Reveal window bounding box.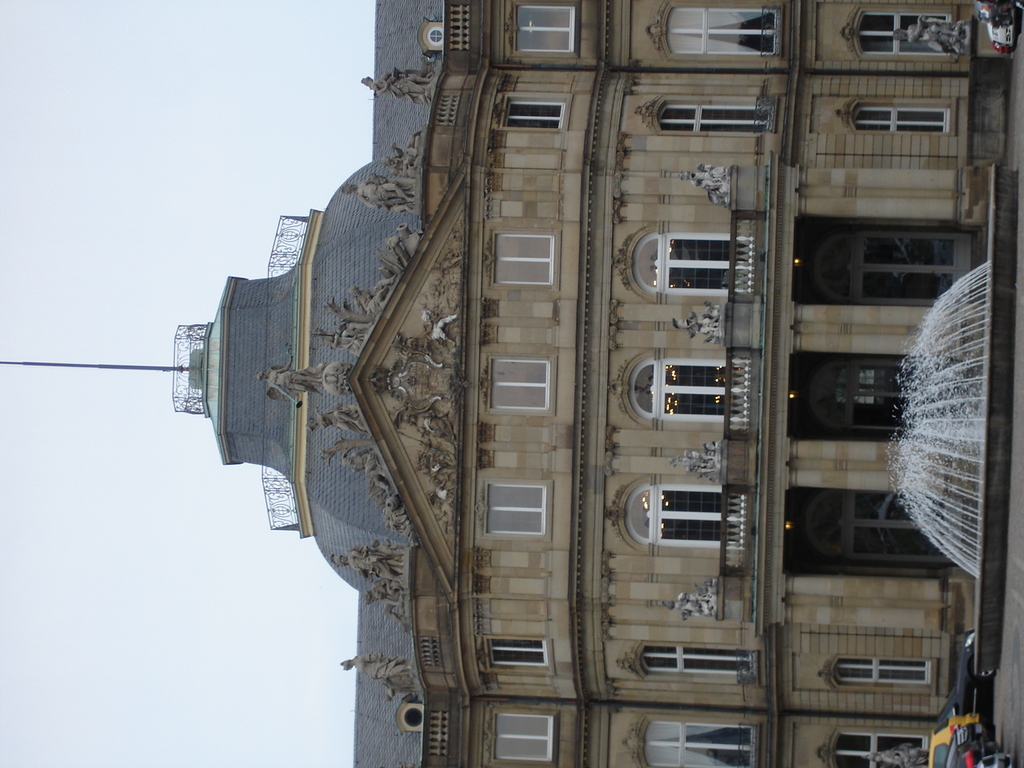
Revealed: 664,6,786,54.
